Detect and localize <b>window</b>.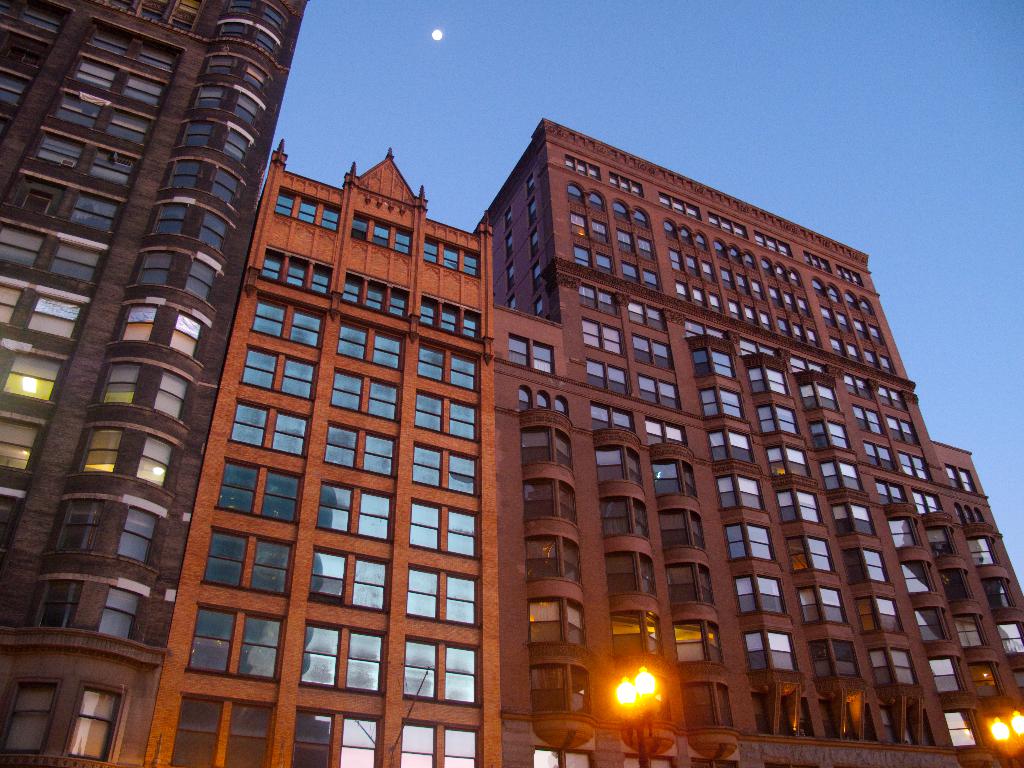
Localized at locate(184, 601, 283, 685).
